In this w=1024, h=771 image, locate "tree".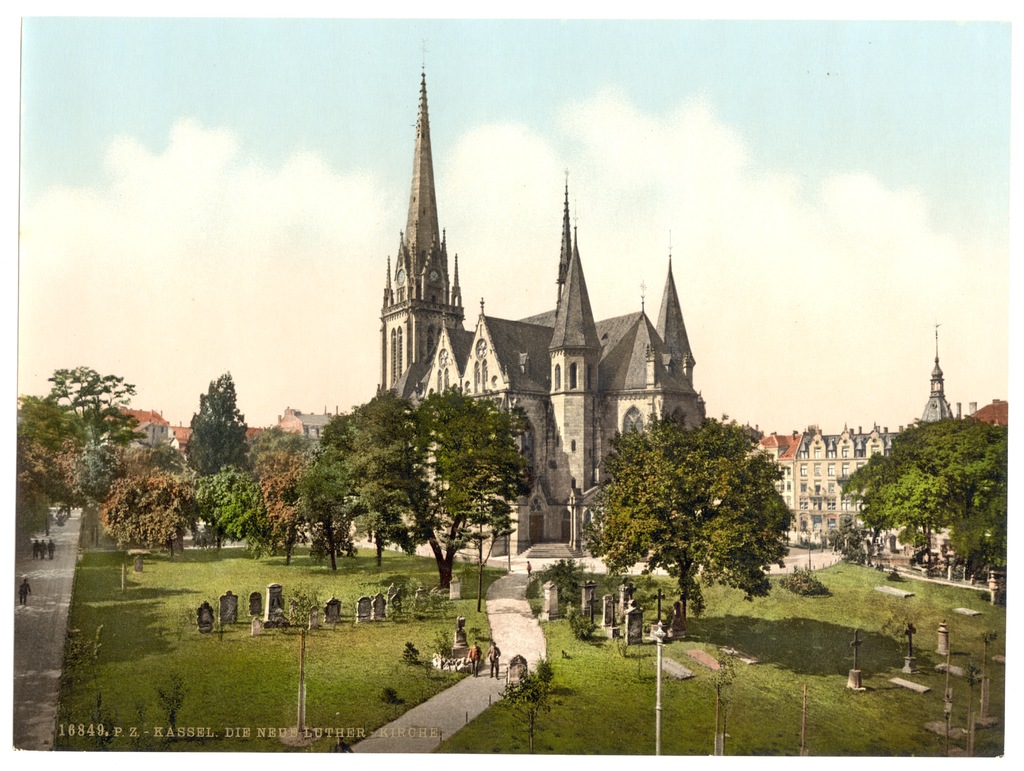
Bounding box: [17,364,152,449].
